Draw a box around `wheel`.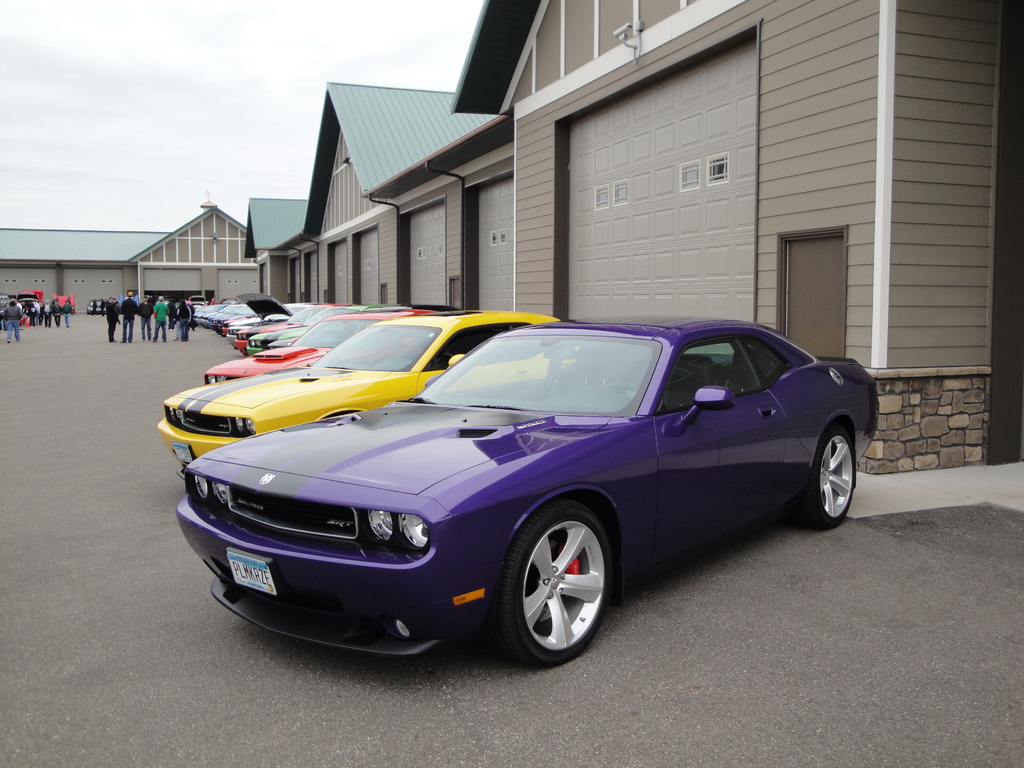
(790,425,854,528).
